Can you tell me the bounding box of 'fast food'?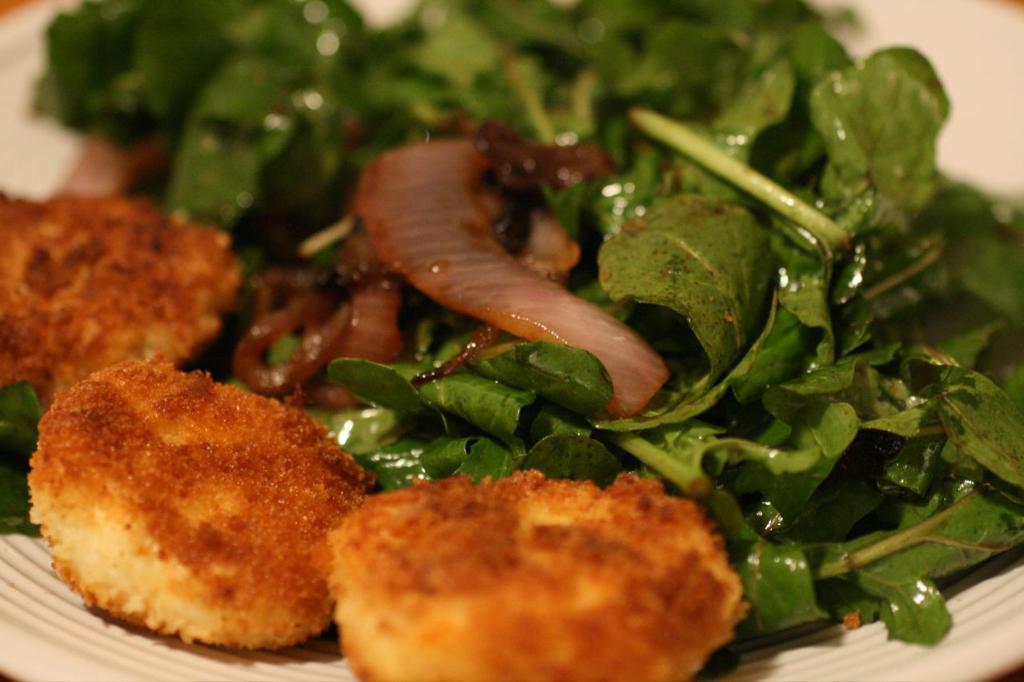
327, 456, 757, 681.
